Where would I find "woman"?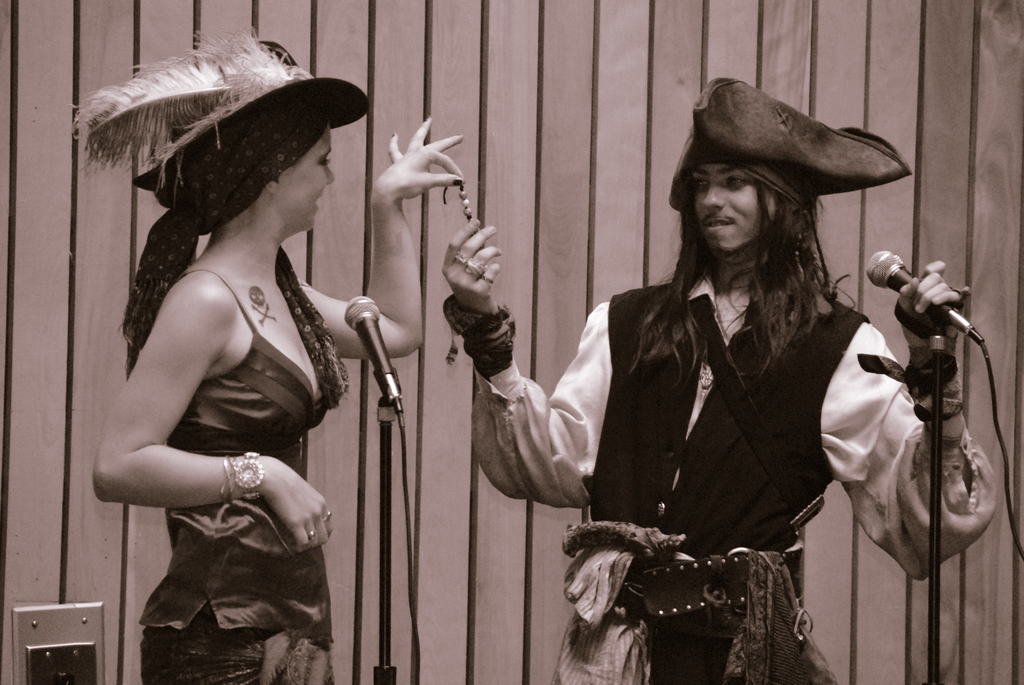
At (93, 71, 442, 684).
